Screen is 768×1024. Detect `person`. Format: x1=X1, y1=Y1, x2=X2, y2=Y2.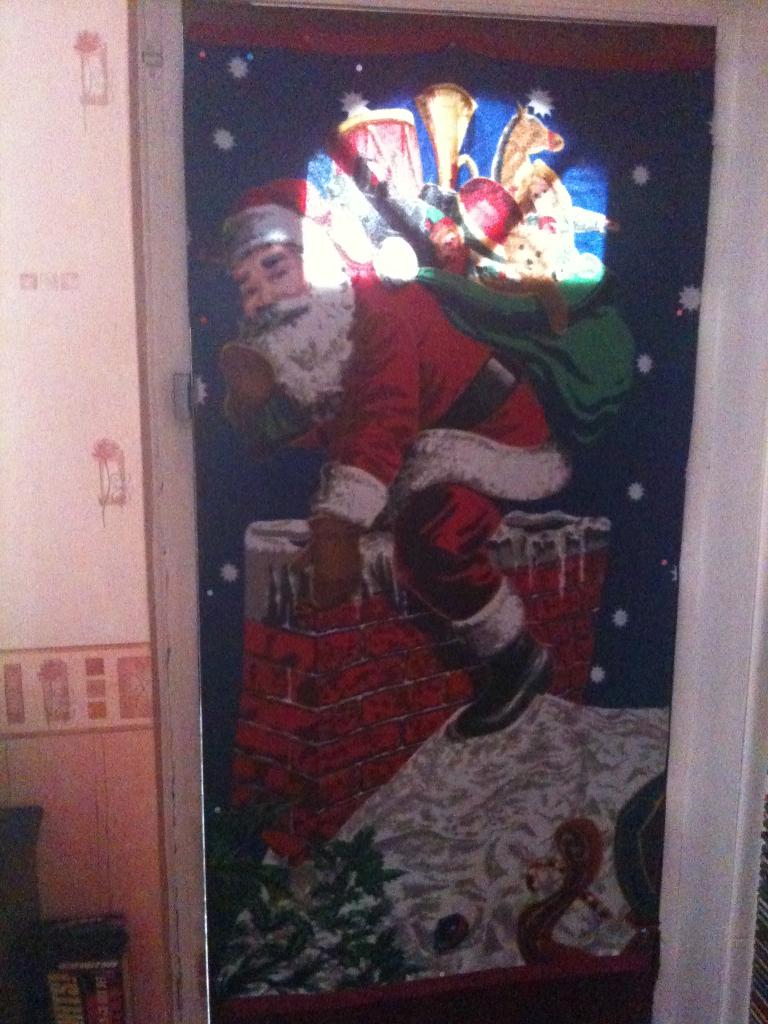
x1=219, y1=173, x2=570, y2=743.
